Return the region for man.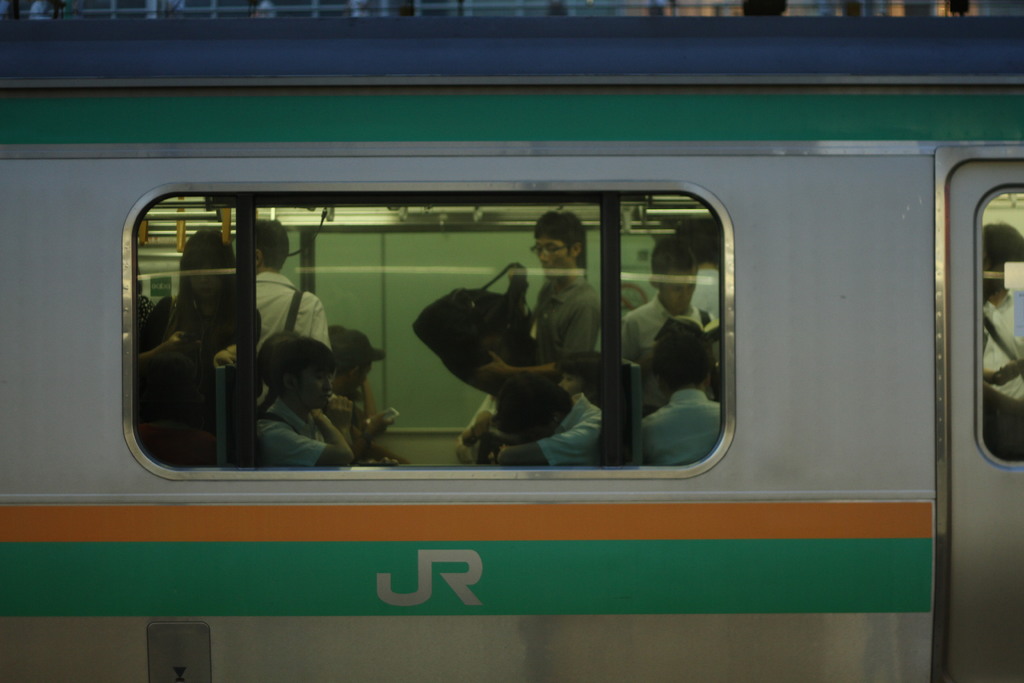
<region>616, 229, 724, 364</region>.
